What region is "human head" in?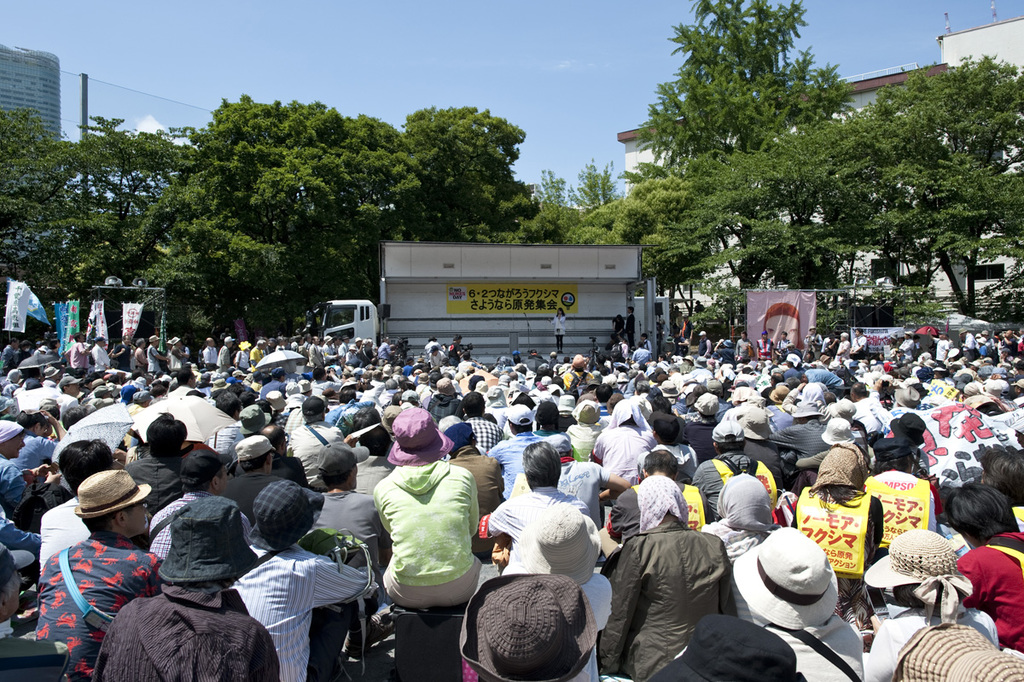
<bbox>143, 410, 190, 461</bbox>.
